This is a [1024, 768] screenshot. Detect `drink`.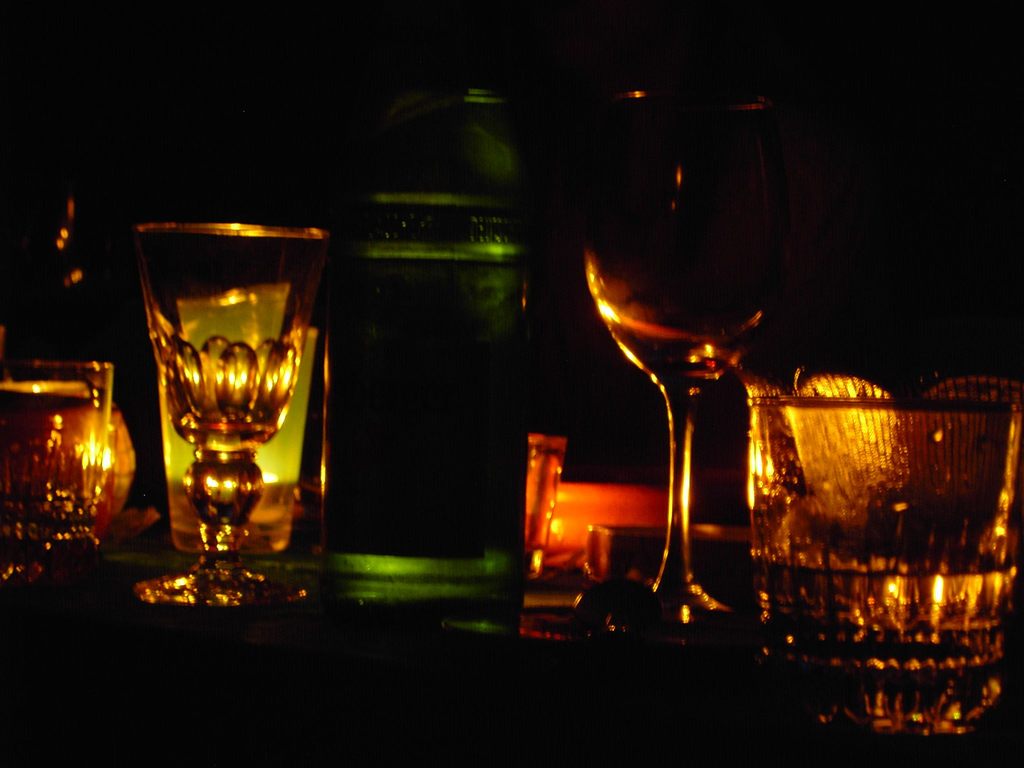
detection(125, 170, 319, 580).
